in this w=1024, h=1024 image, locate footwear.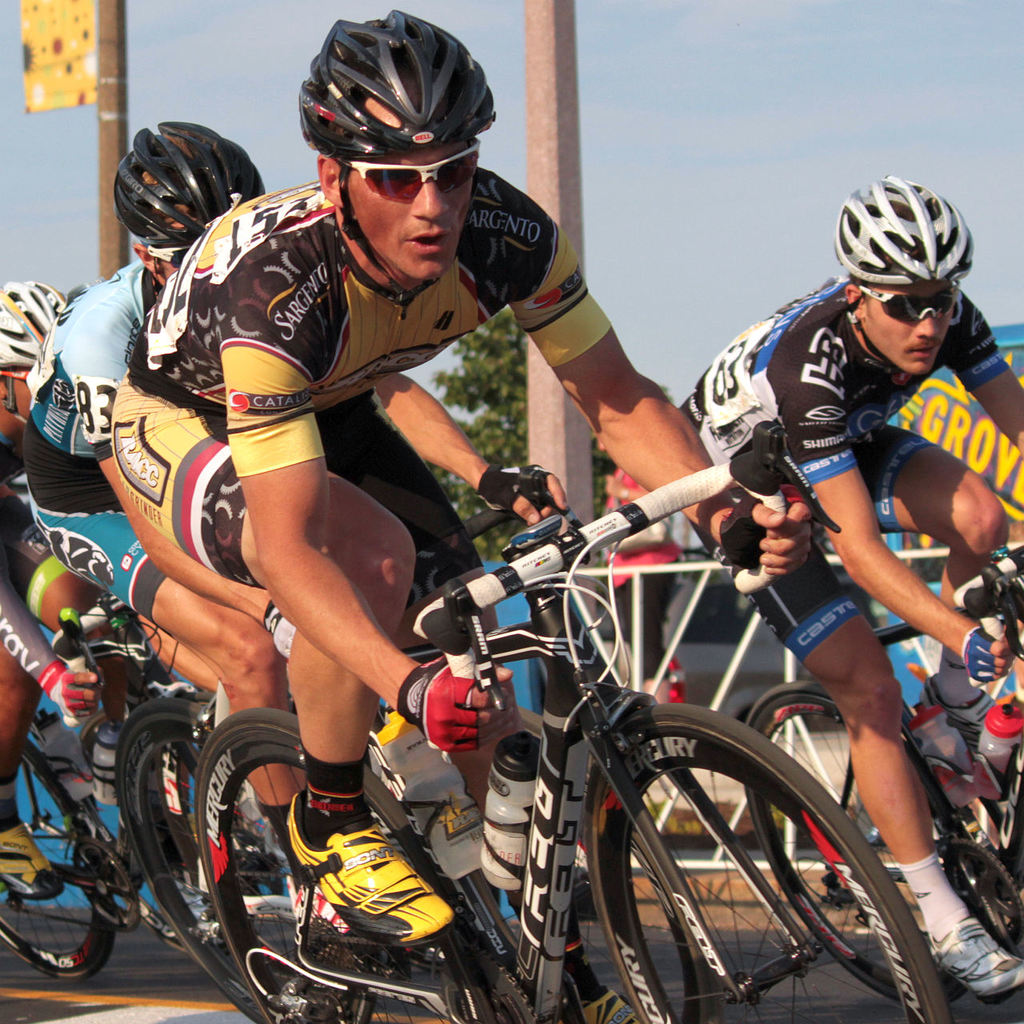
Bounding box: (0, 821, 66, 902).
